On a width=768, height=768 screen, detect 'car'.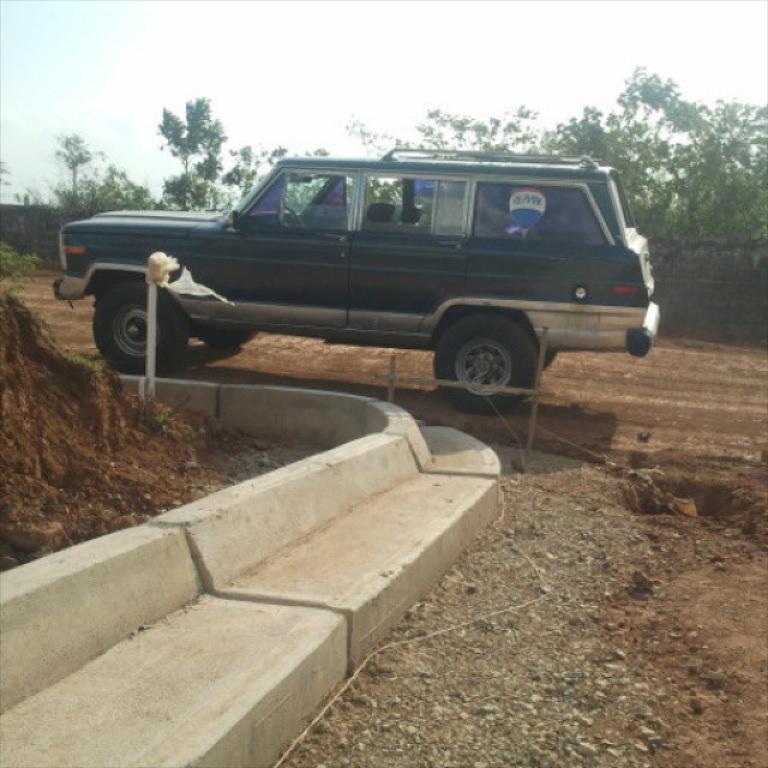
bbox=(55, 148, 666, 410).
